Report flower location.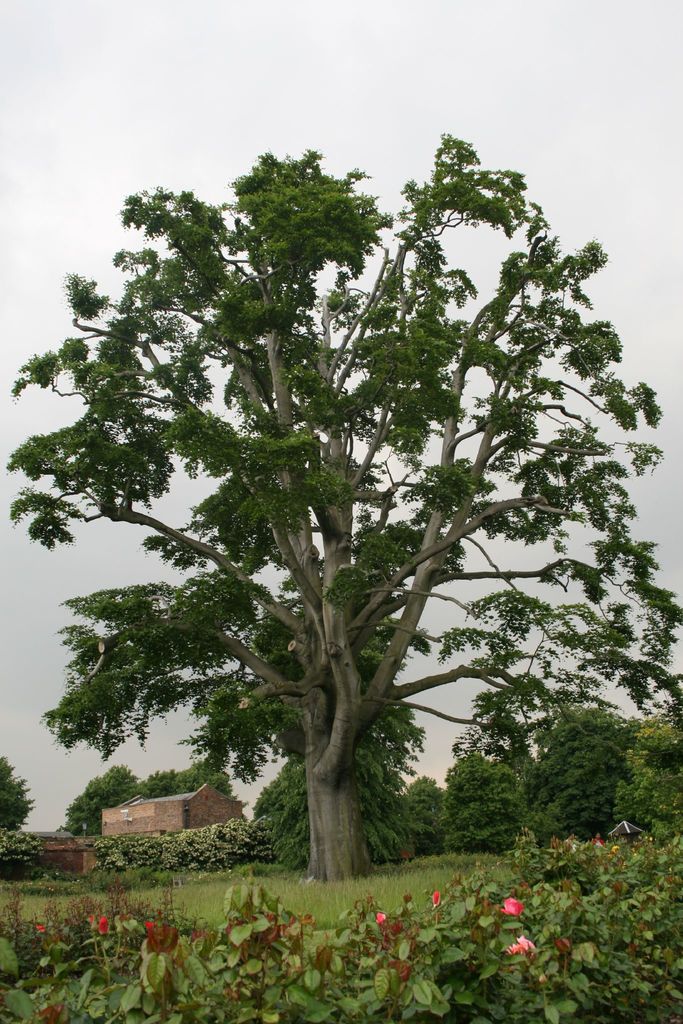
Report: 375,909,384,925.
